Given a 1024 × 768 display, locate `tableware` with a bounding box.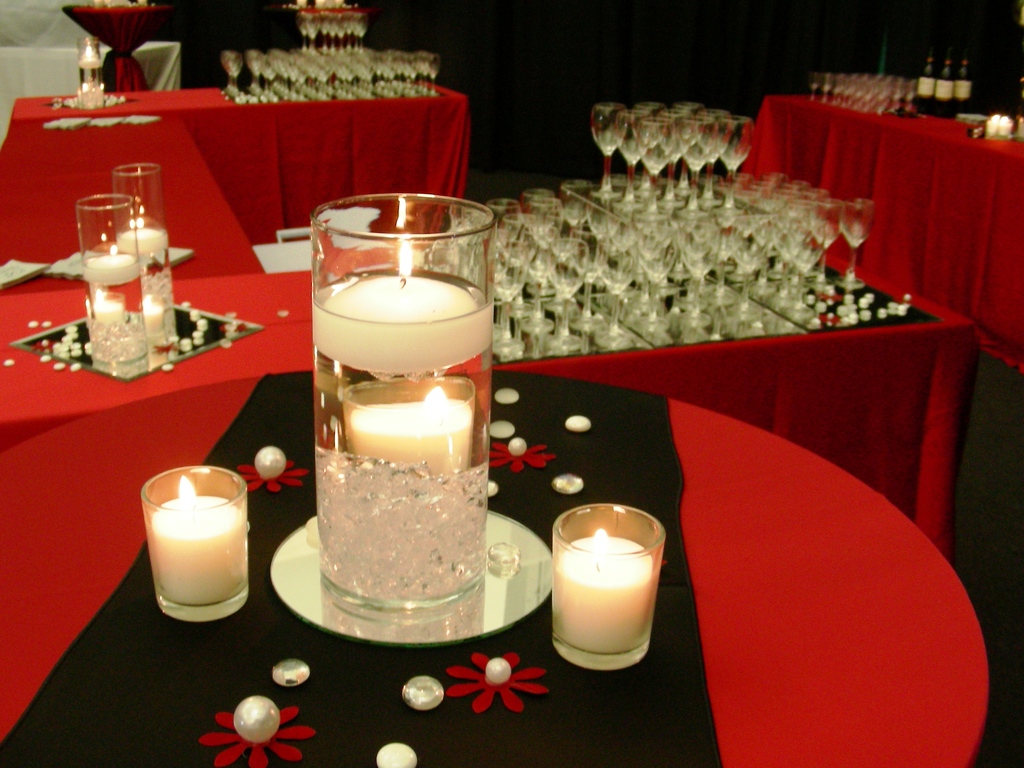
Located: <bbox>115, 157, 175, 336</bbox>.
